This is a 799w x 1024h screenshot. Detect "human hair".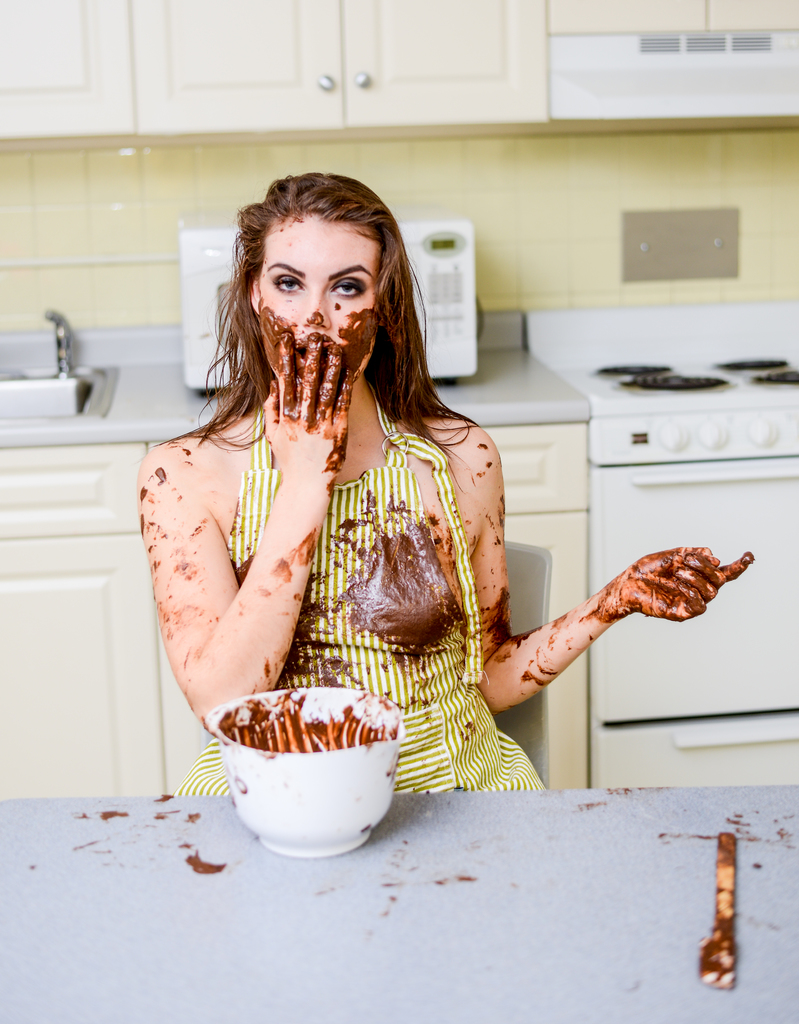
<region>158, 175, 479, 481</region>.
